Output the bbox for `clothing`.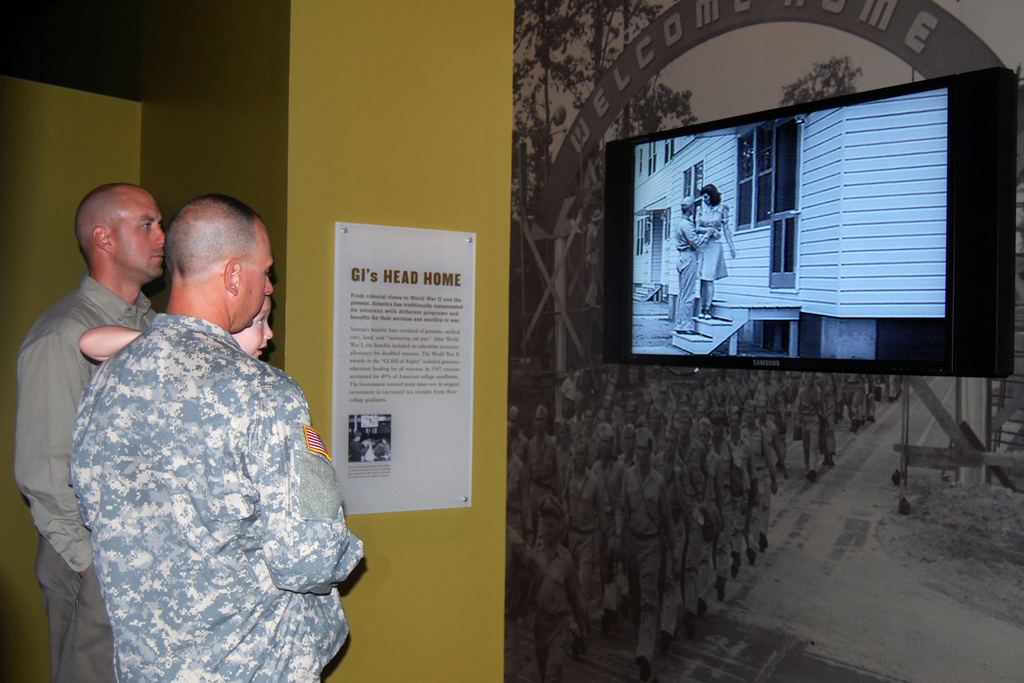
[8, 270, 166, 680].
